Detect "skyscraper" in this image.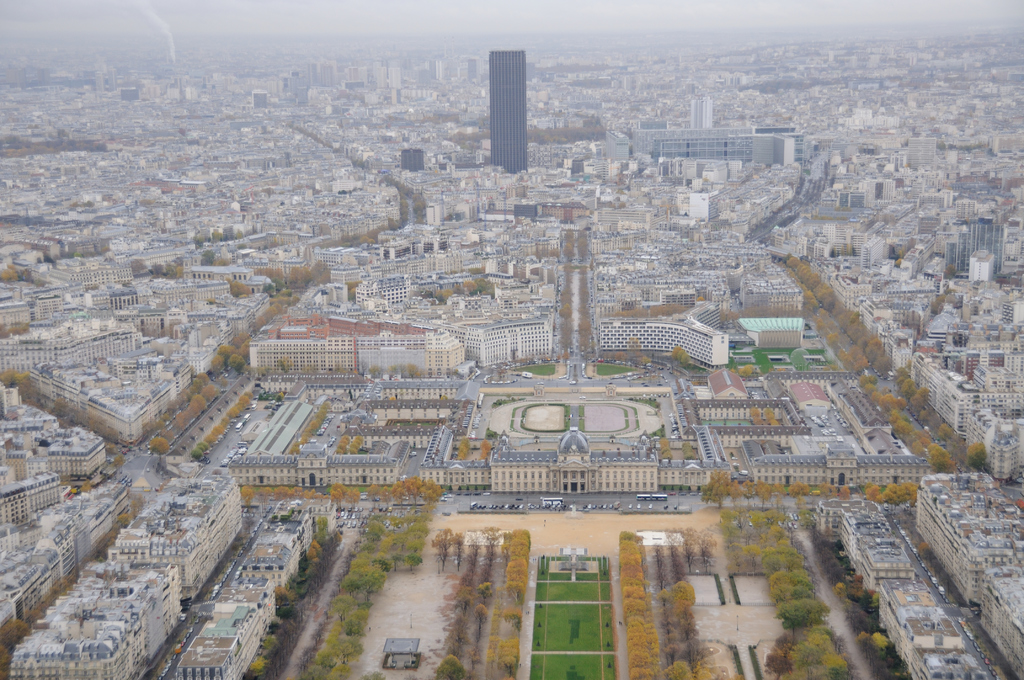
Detection: <bbox>477, 41, 545, 170</bbox>.
